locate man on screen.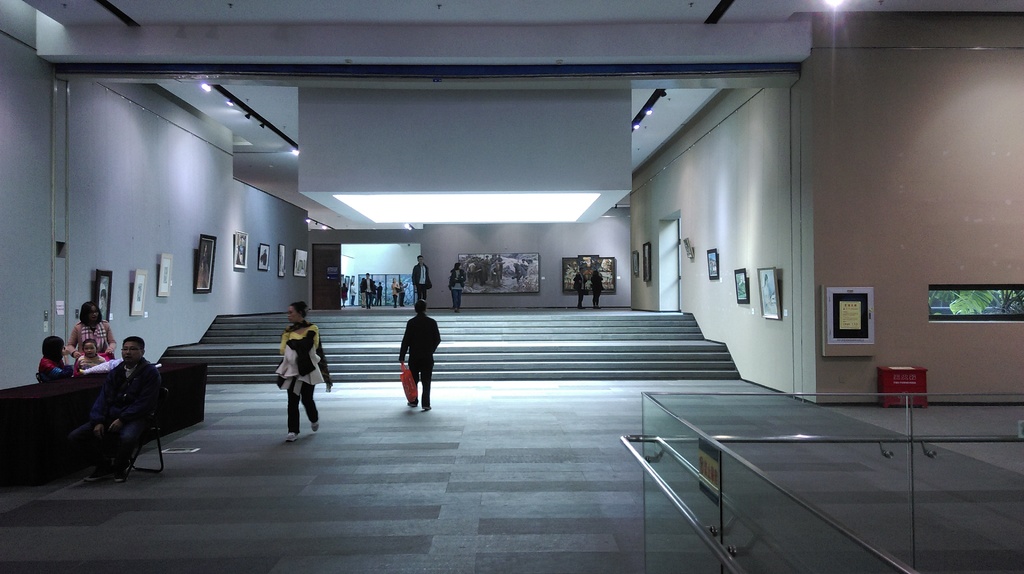
On screen at (left=89, top=332, right=166, bottom=472).
